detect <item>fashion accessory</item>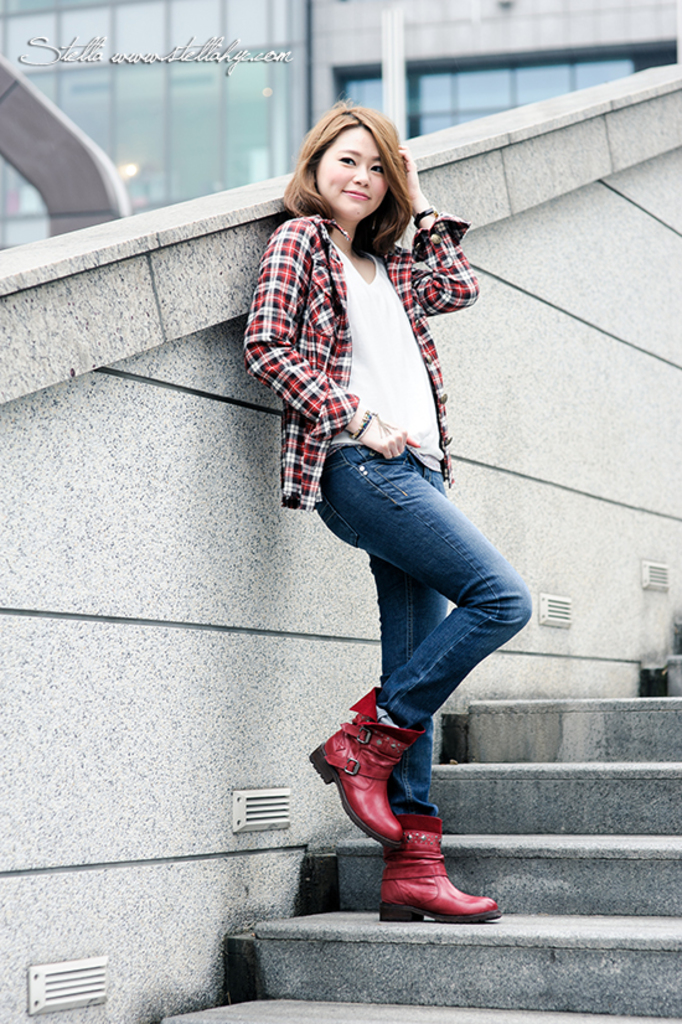
<box>379,810,501,925</box>
